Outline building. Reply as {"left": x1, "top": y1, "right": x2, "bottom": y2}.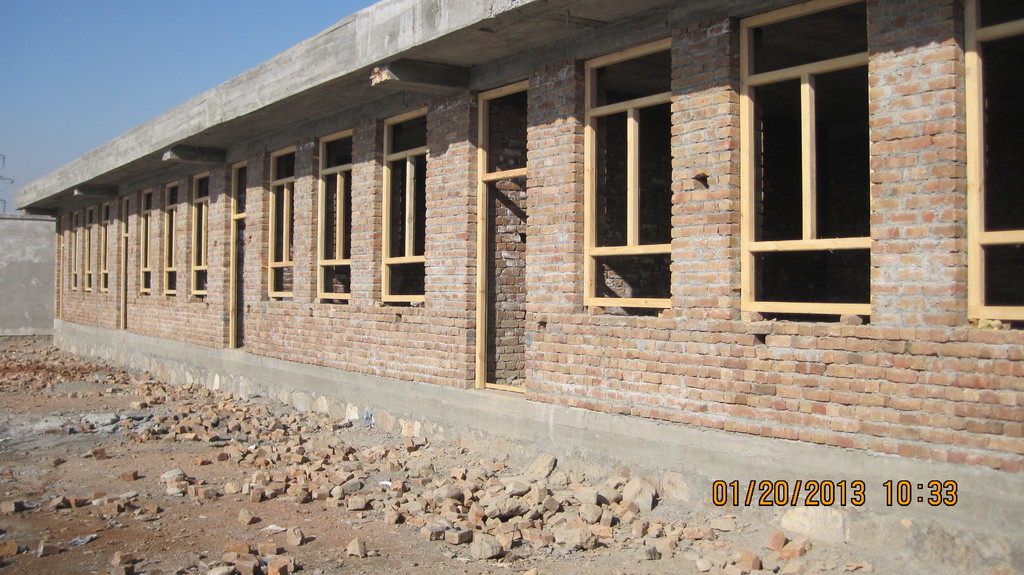
{"left": 0, "top": 212, "right": 52, "bottom": 333}.
